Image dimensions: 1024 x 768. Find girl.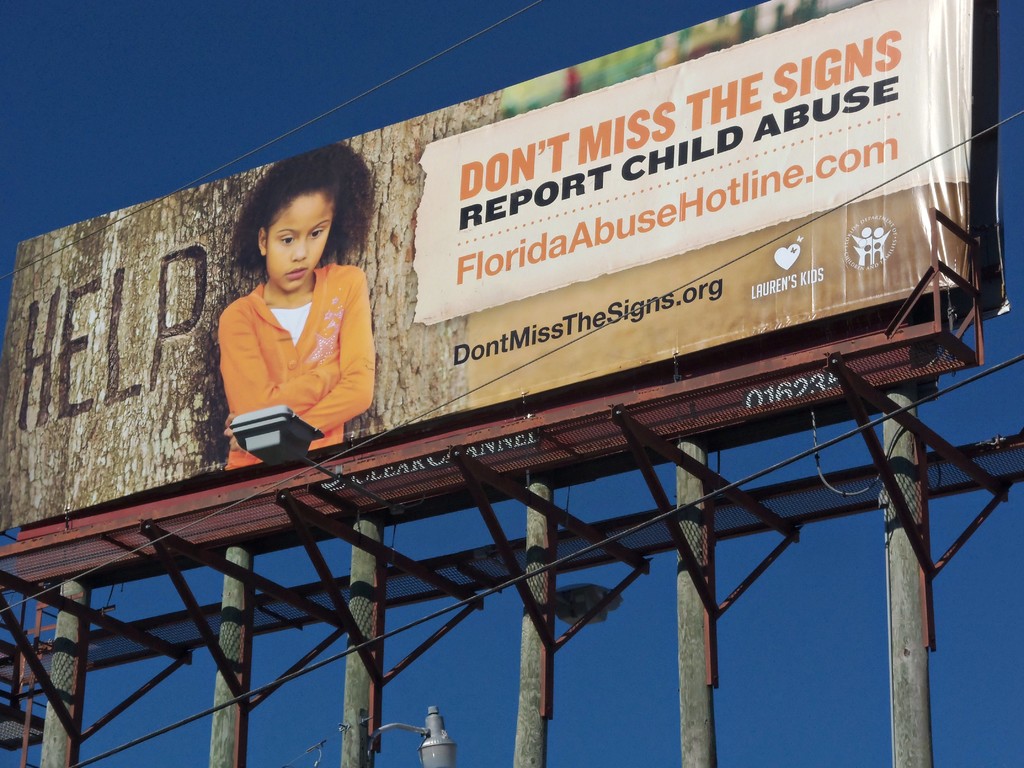
bbox=[220, 152, 376, 474].
